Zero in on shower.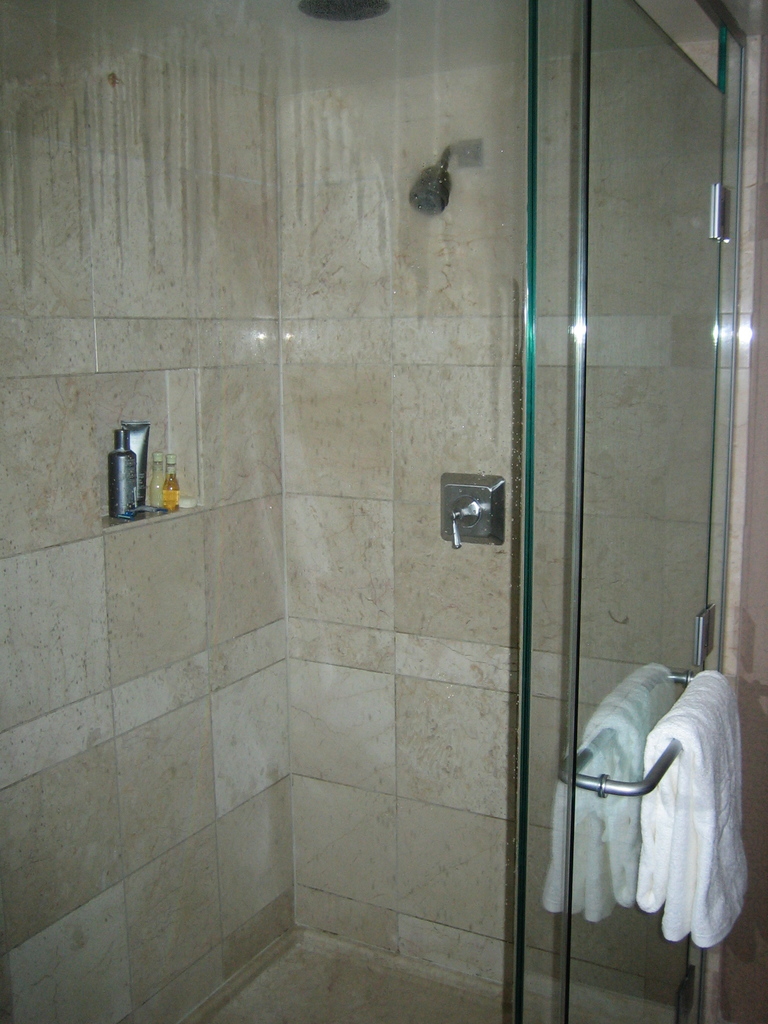
Zeroed in: {"left": 401, "top": 136, "right": 483, "bottom": 218}.
